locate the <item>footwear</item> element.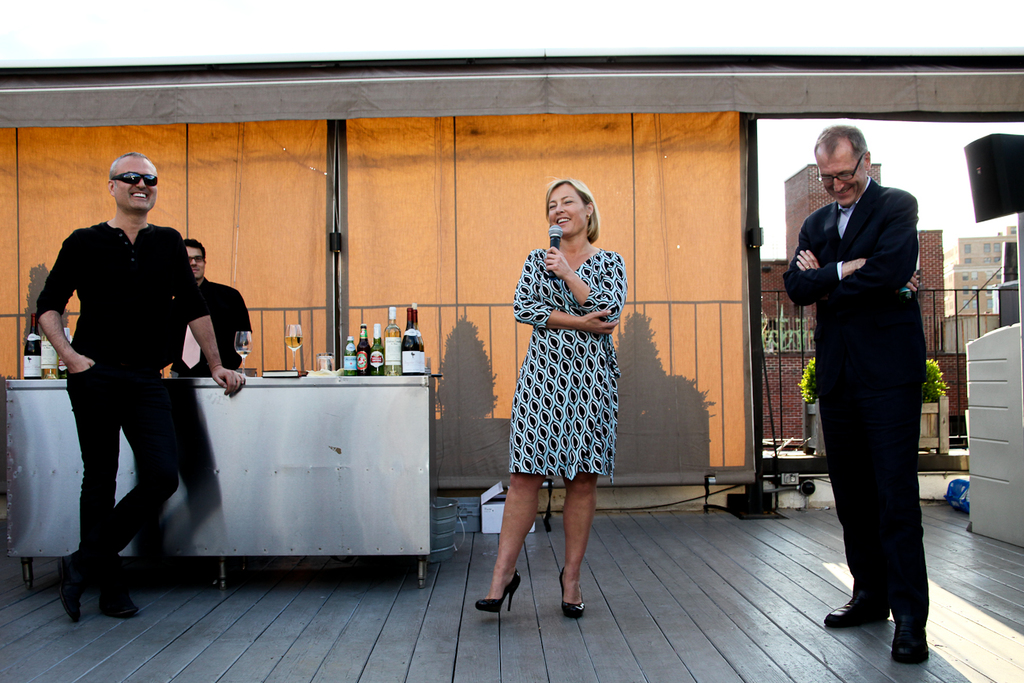
Element bbox: 59 560 82 625.
